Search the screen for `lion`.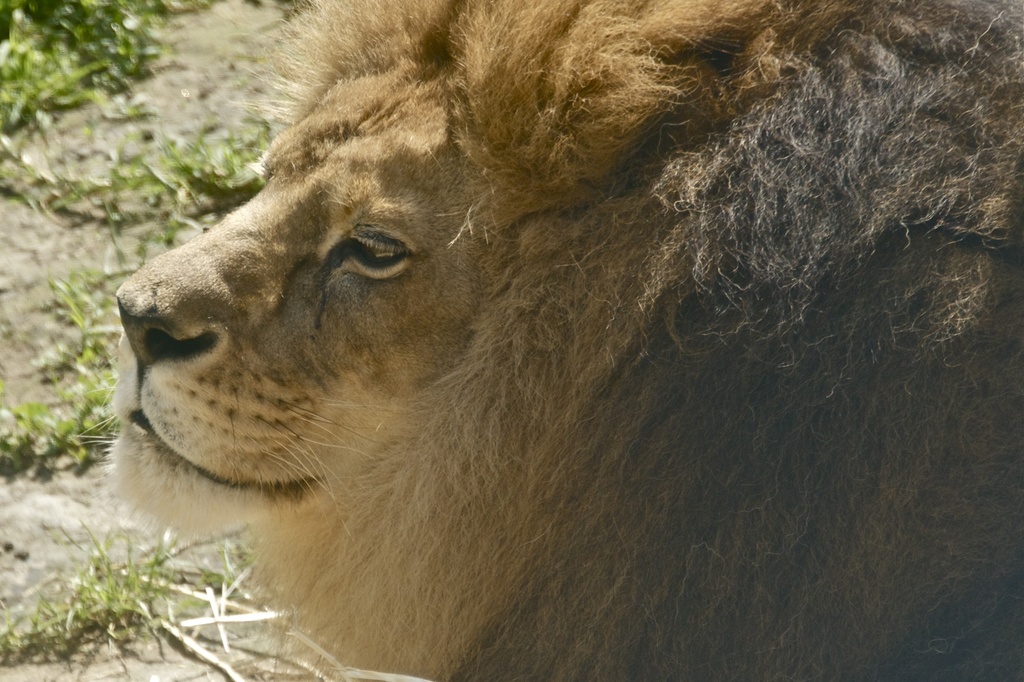
Found at select_region(72, 0, 1018, 681).
